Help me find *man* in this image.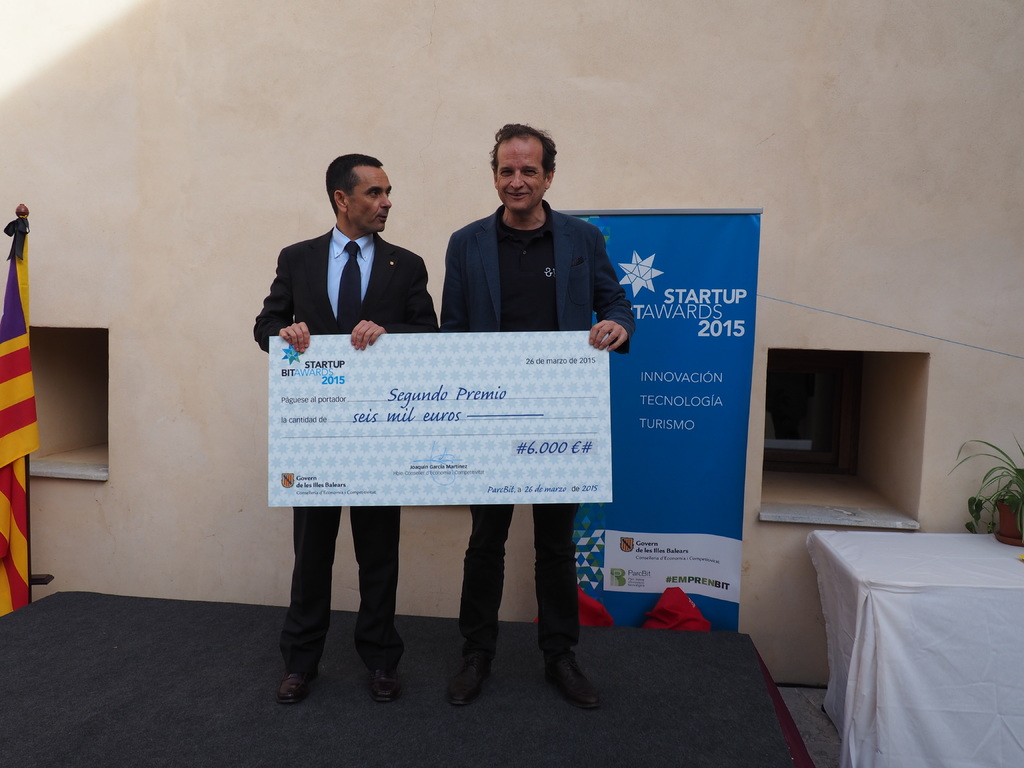
Found it: (438,124,633,708).
